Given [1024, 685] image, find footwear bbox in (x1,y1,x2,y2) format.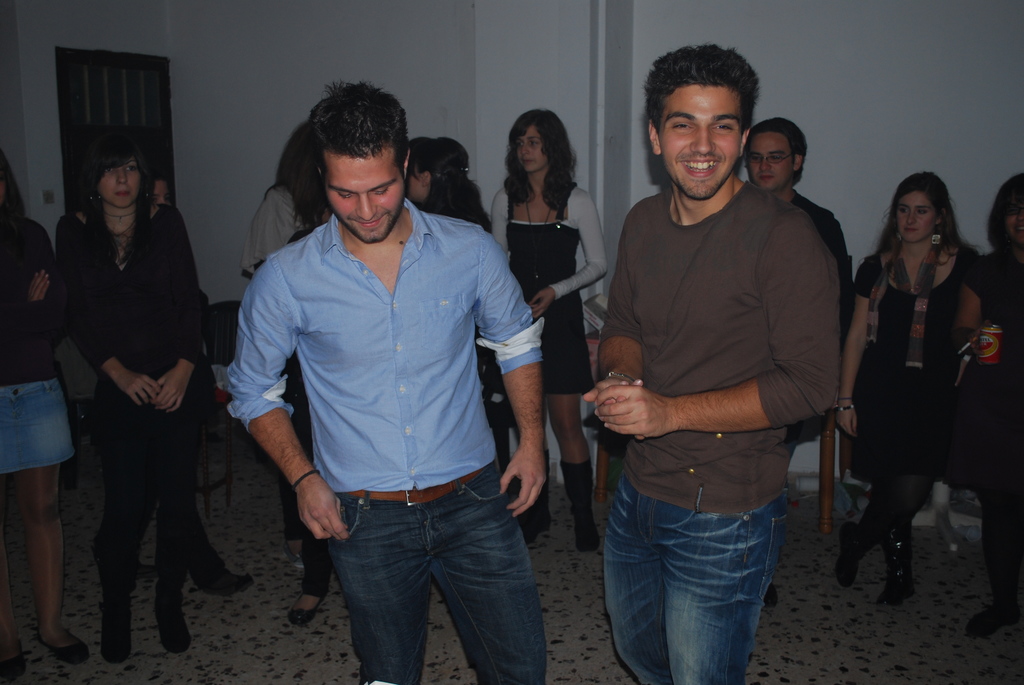
(92,618,131,662).
